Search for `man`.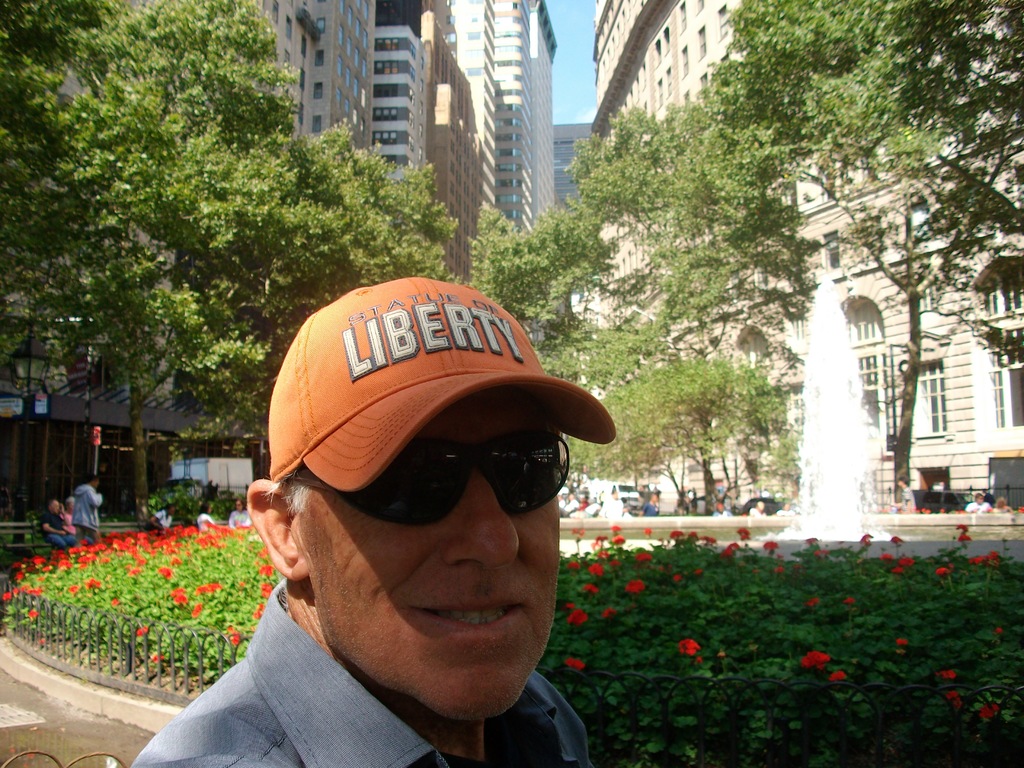
Found at <region>44, 498, 77, 557</region>.
